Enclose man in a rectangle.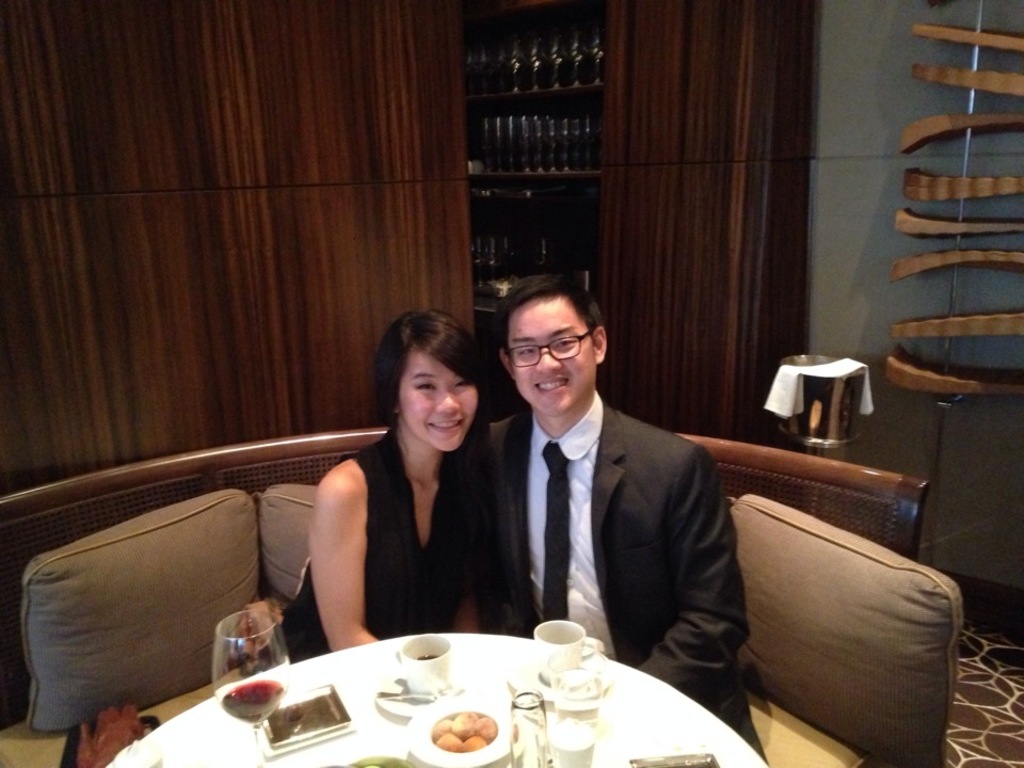
select_region(450, 268, 750, 721).
